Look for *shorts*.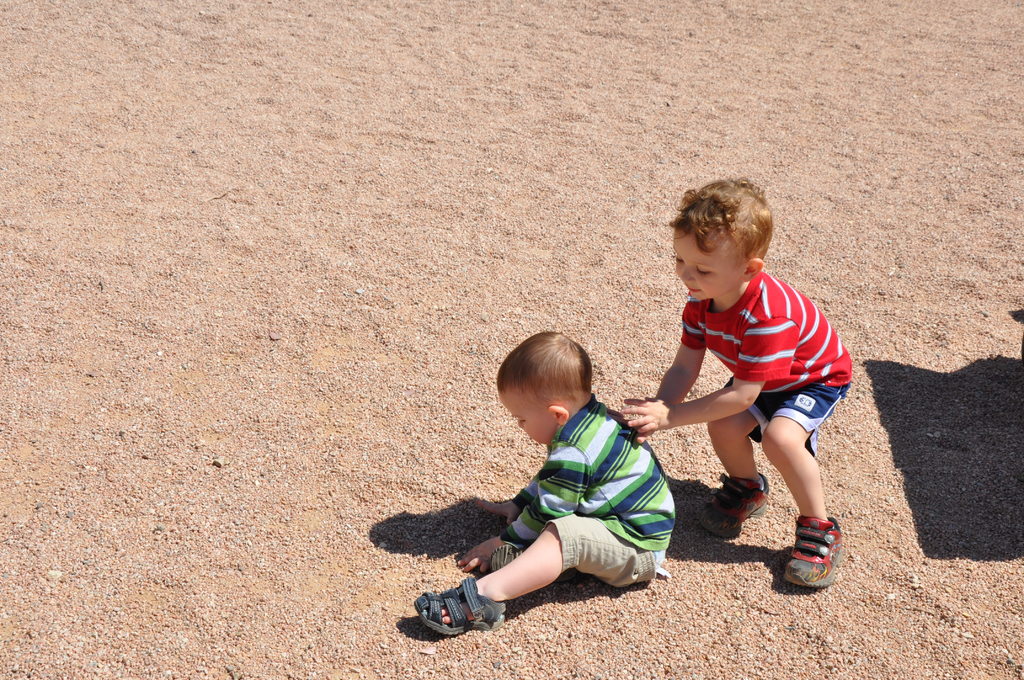
Found: pyautogui.locateOnScreen(719, 384, 852, 460).
